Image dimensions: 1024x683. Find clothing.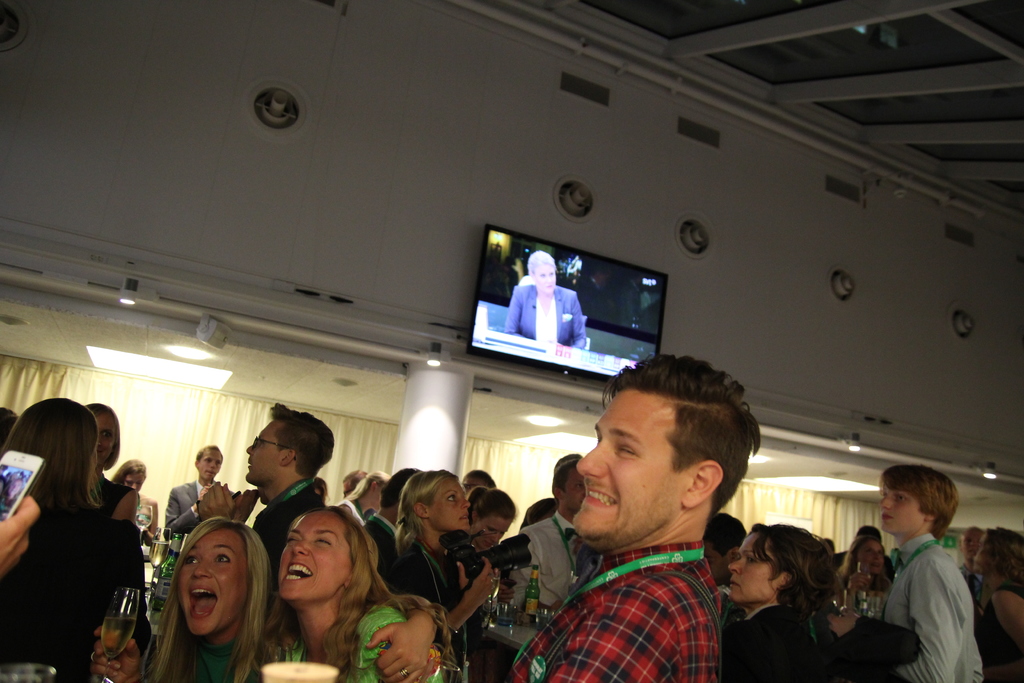
(x1=363, y1=509, x2=389, y2=584).
